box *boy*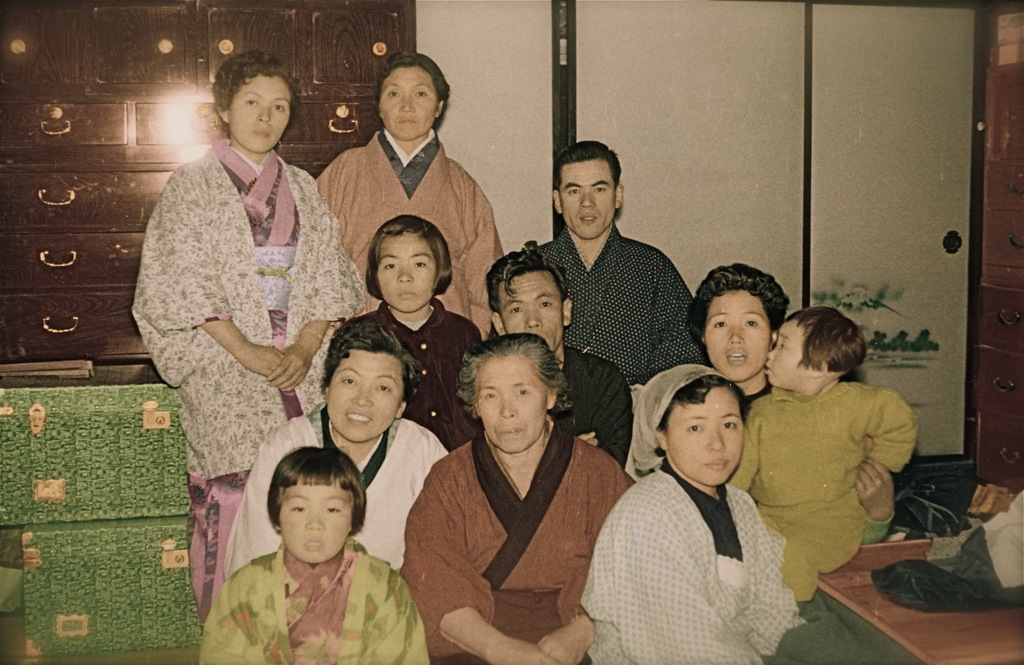
detection(727, 302, 921, 599)
